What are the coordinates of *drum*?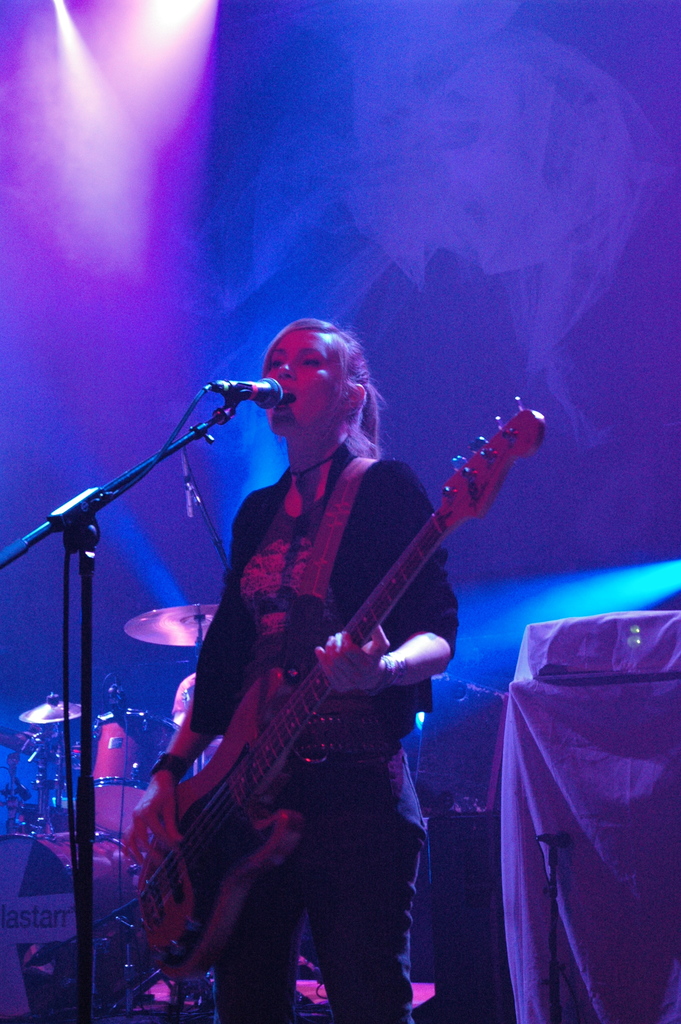
bbox(95, 707, 179, 838).
